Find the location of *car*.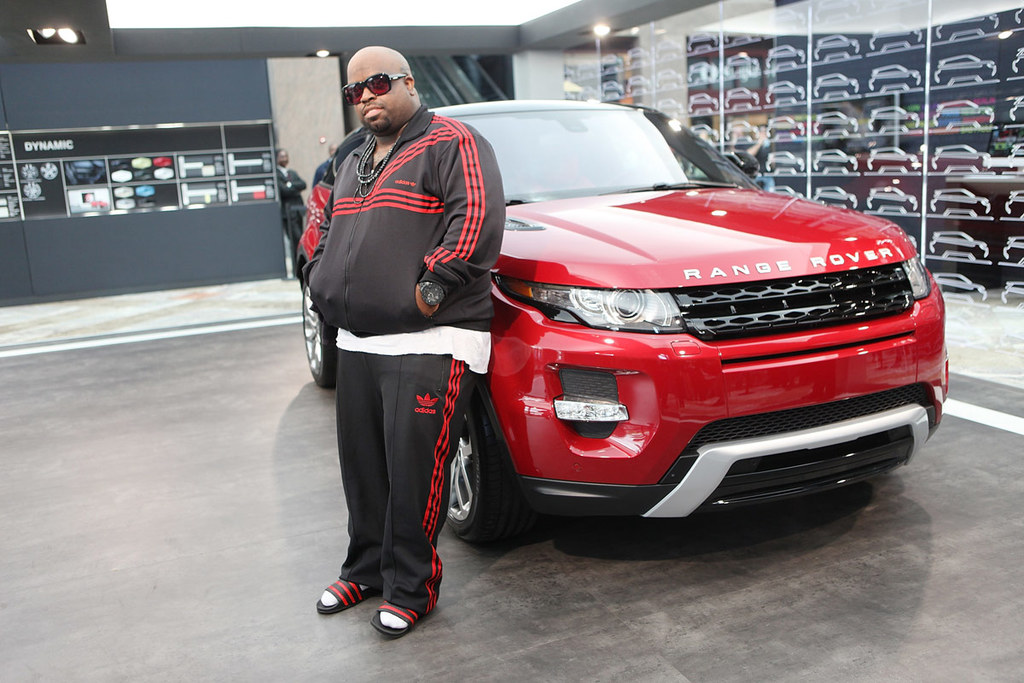
Location: BBox(627, 46, 649, 63).
